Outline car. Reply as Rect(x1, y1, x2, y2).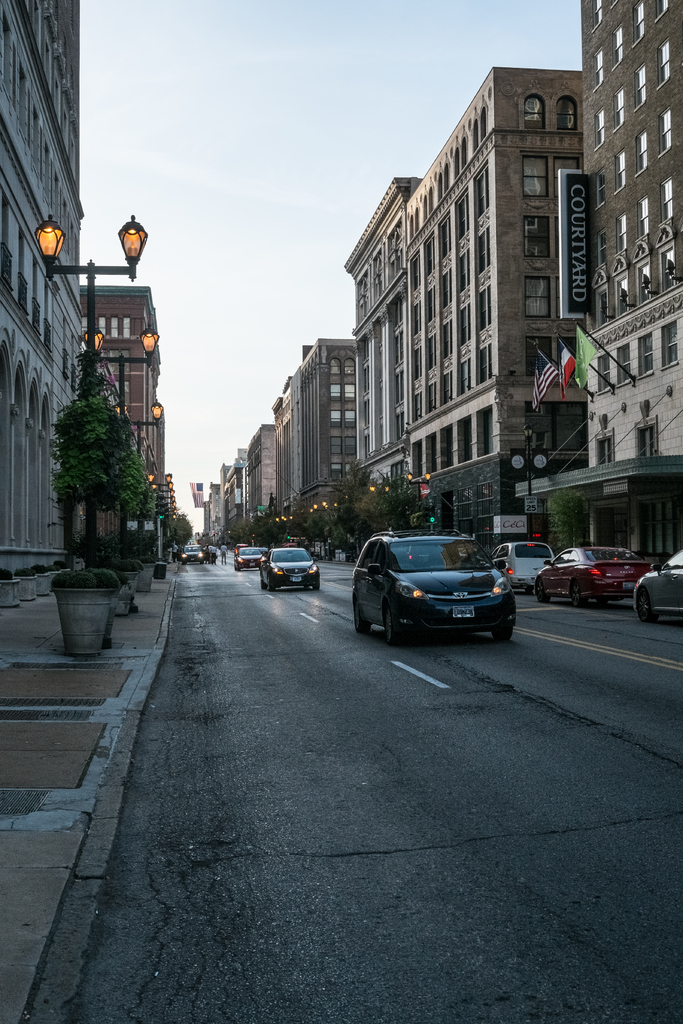
Rect(531, 545, 650, 605).
